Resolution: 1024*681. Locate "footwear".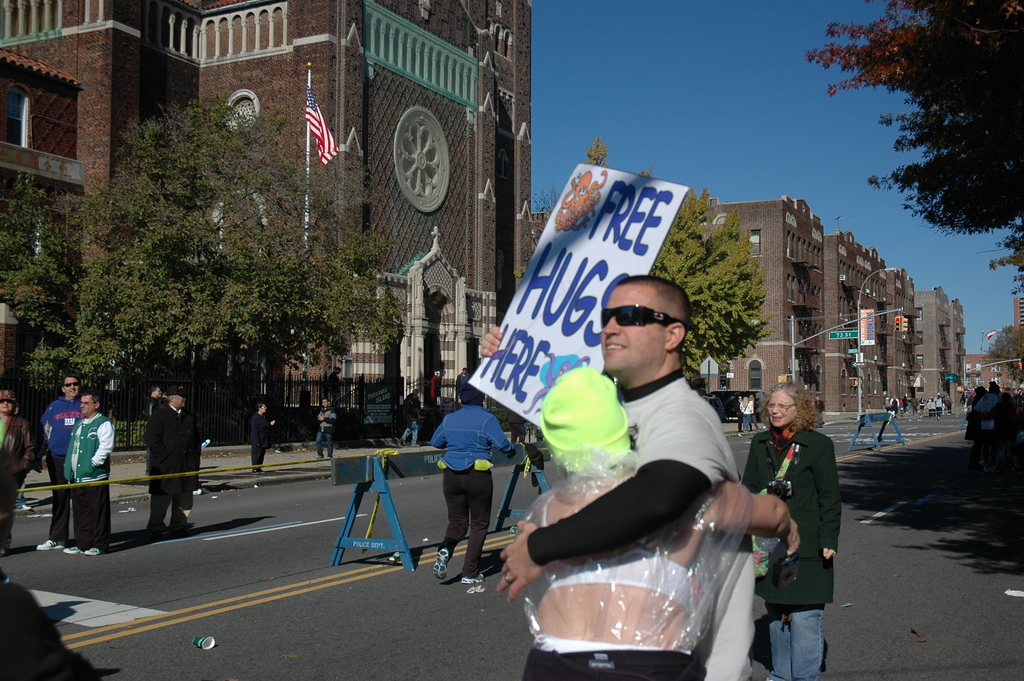
[x1=29, y1=537, x2=61, y2=552].
